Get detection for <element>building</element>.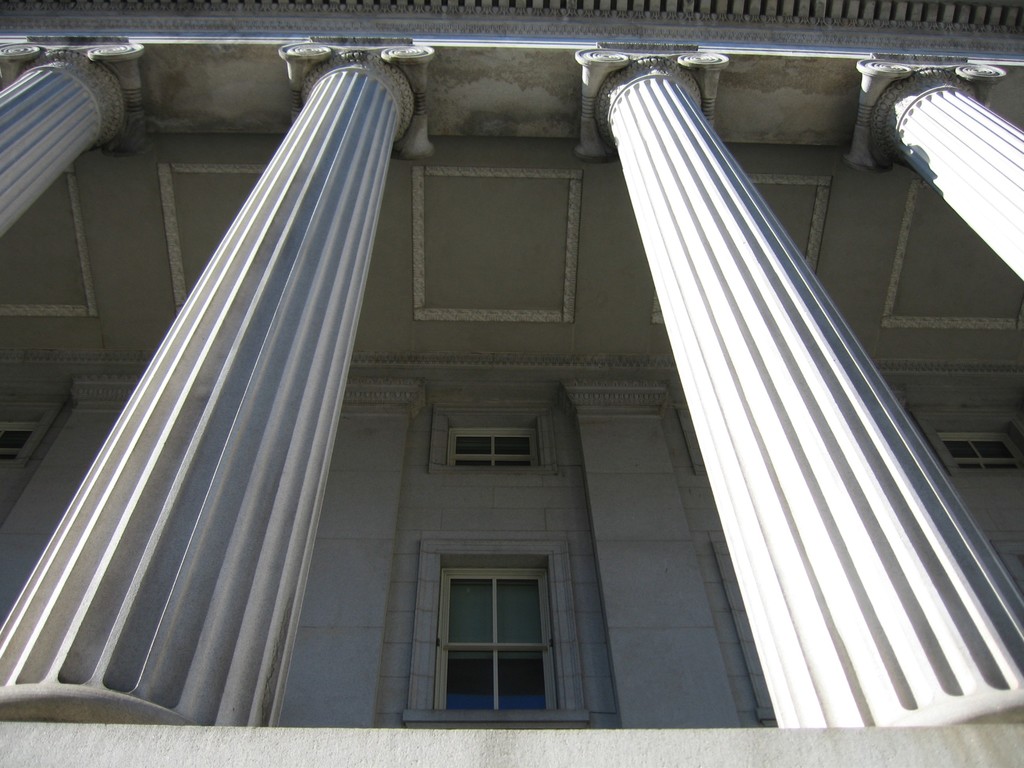
Detection: locate(0, 0, 1023, 767).
